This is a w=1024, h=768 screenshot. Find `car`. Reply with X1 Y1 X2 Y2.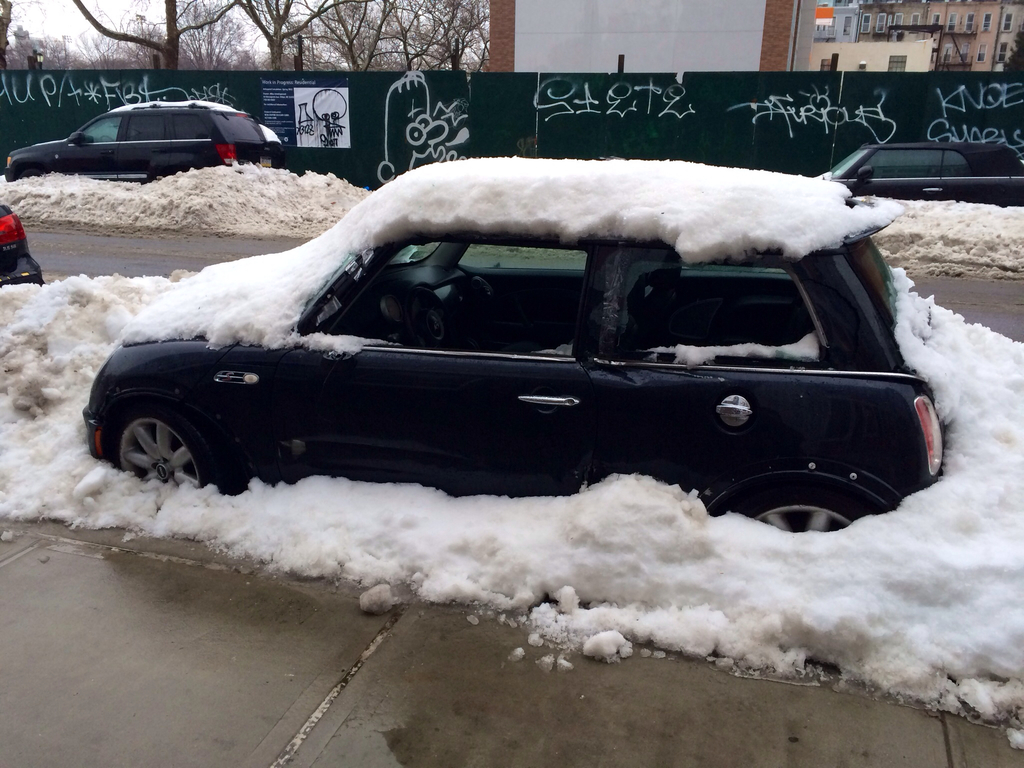
824 137 1023 207.
